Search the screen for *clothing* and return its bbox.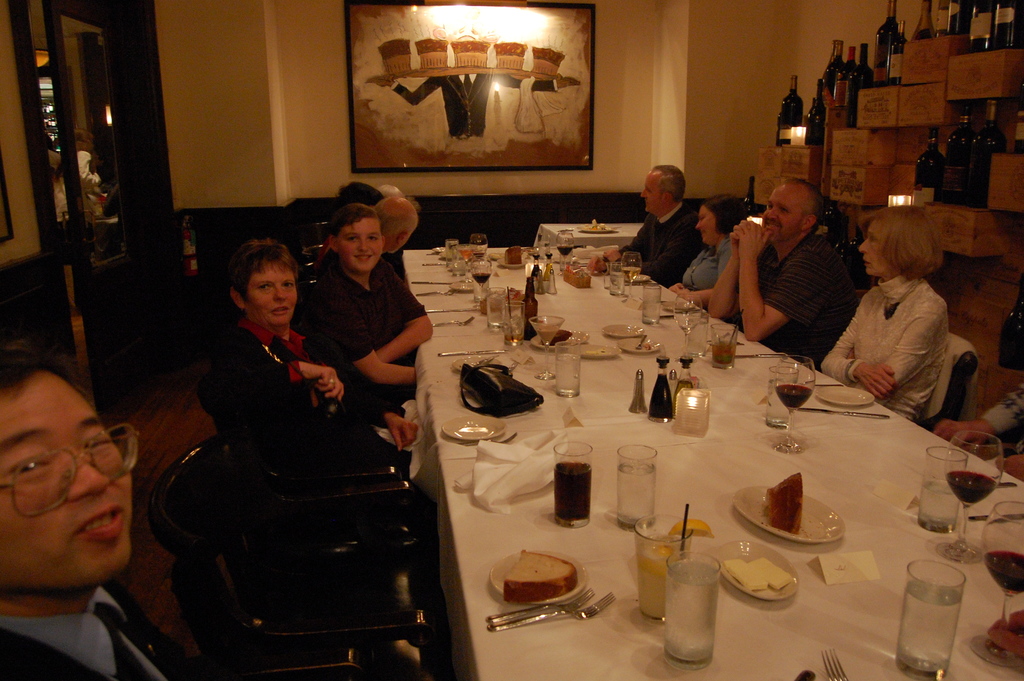
Found: 194,316,394,449.
